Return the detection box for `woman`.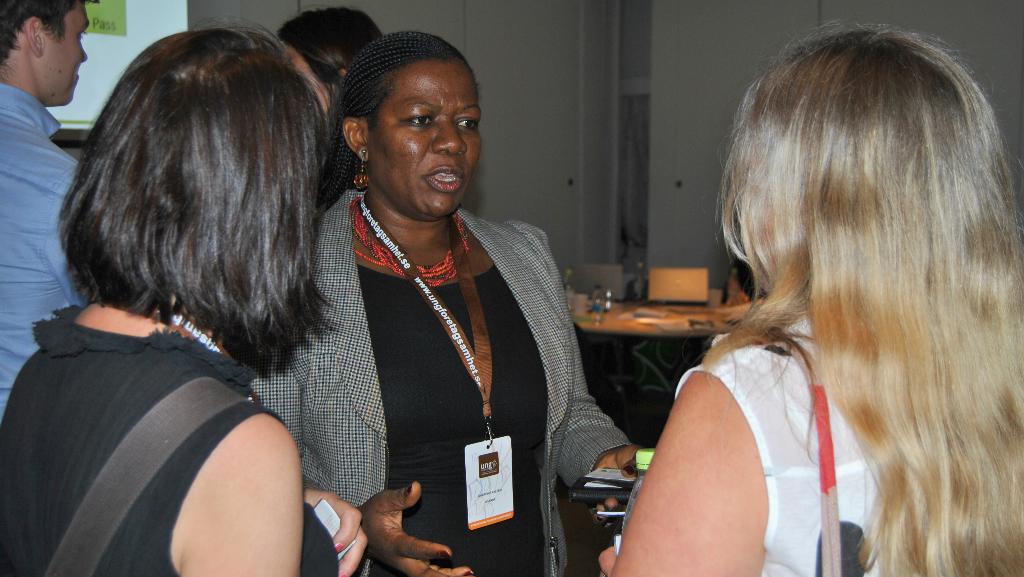
<bbox>0, 15, 371, 576</bbox>.
